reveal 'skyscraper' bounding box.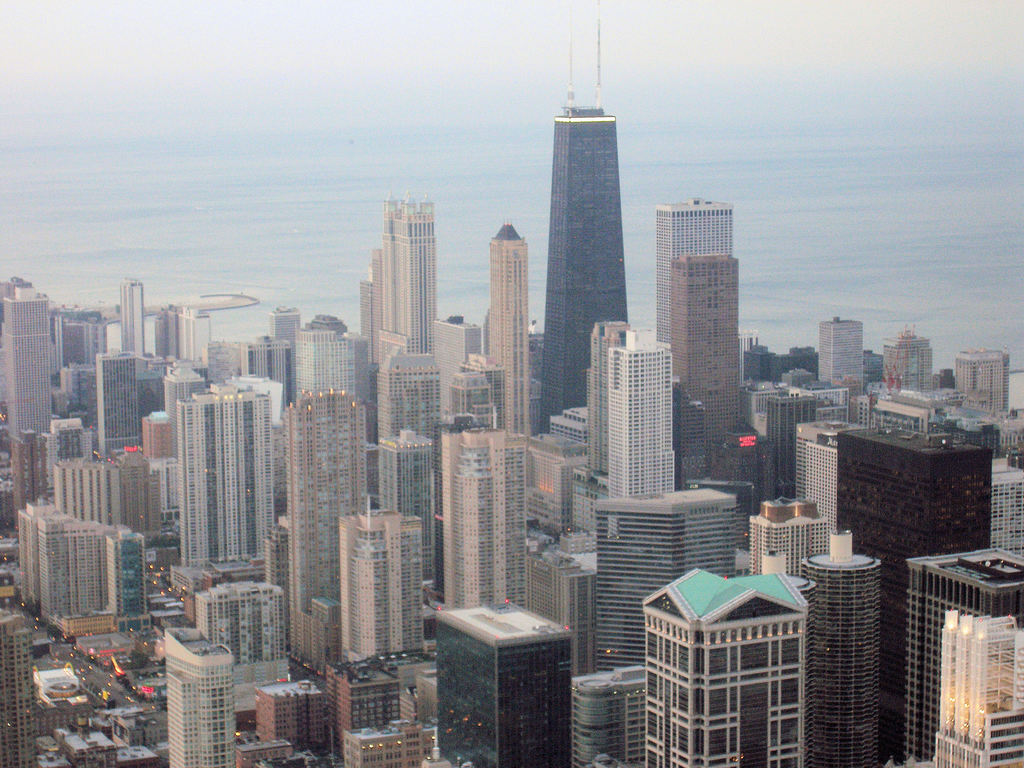
Revealed: x1=603, y1=324, x2=687, y2=537.
